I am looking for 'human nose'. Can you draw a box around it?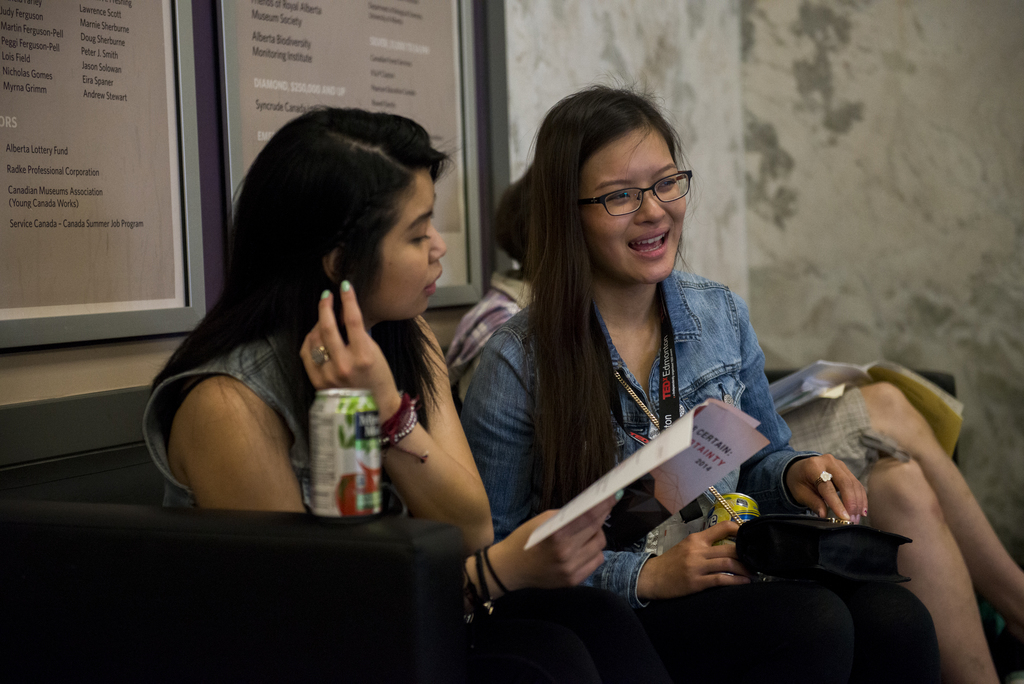
Sure, the bounding box is pyautogui.locateOnScreen(432, 222, 452, 267).
